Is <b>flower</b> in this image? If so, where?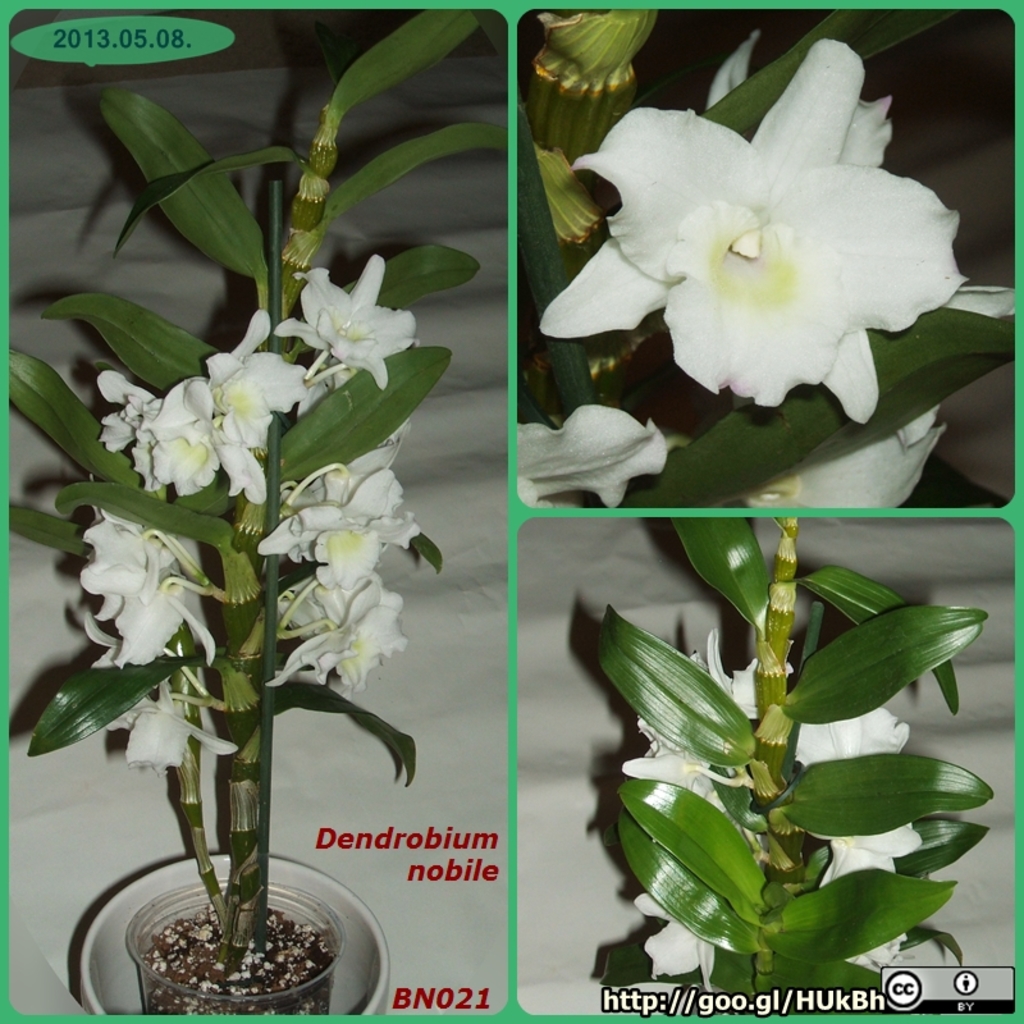
Yes, at 508/403/690/504.
